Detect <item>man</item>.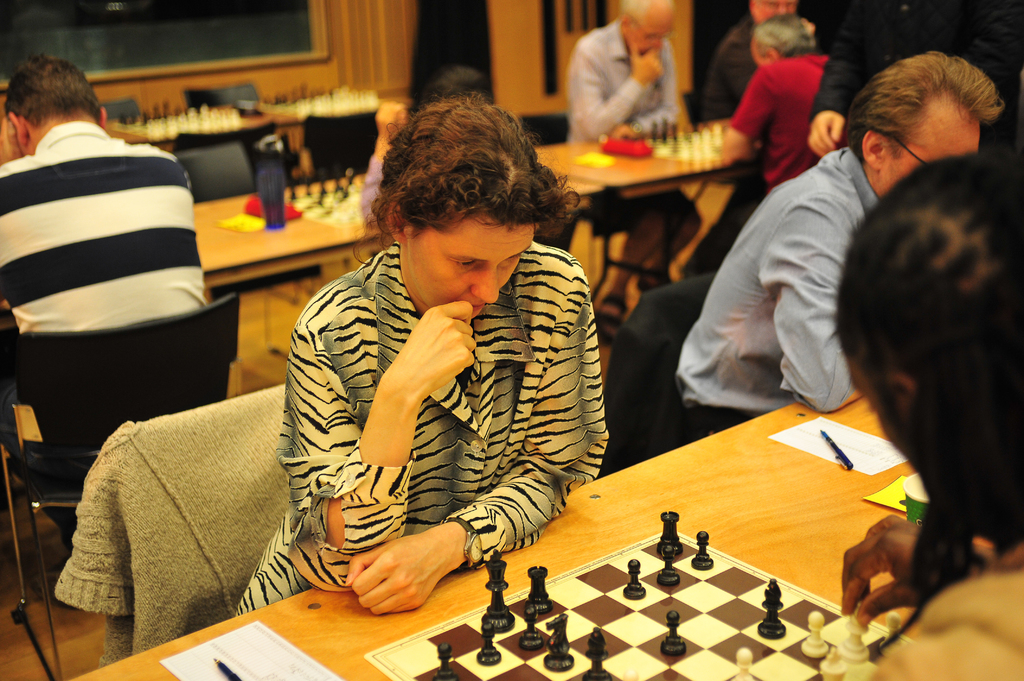
Detected at bbox=[719, 18, 832, 193].
